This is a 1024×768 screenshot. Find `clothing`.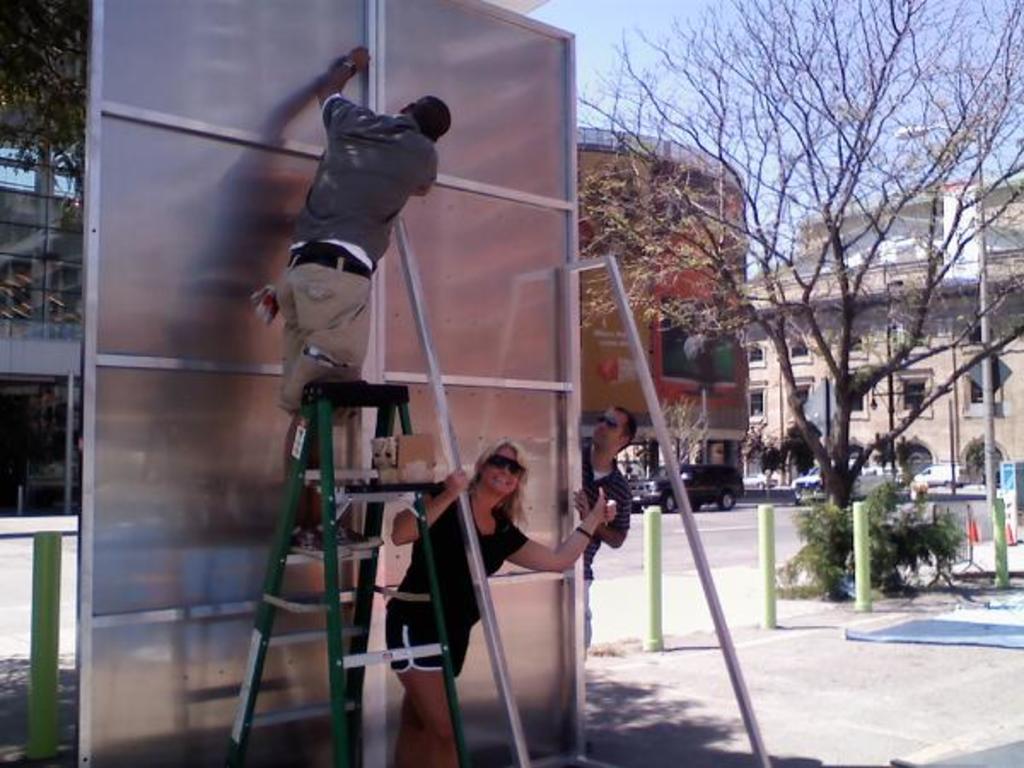
Bounding box: pyautogui.locateOnScreen(382, 476, 527, 678).
